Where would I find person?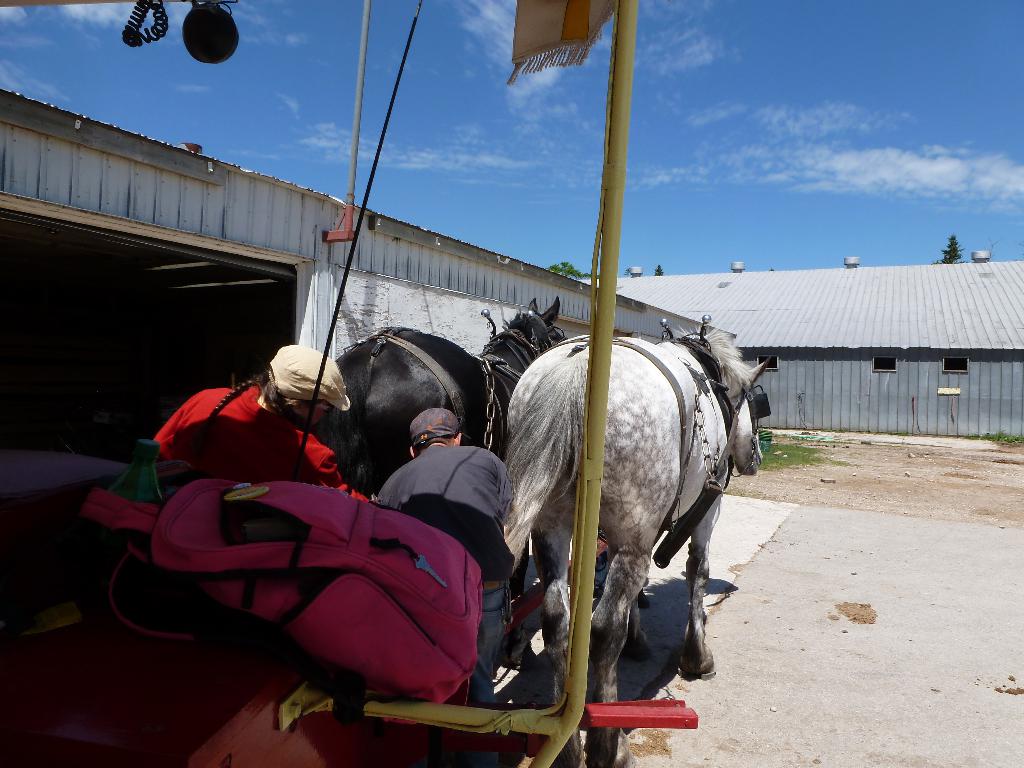
At {"left": 371, "top": 403, "right": 511, "bottom": 704}.
